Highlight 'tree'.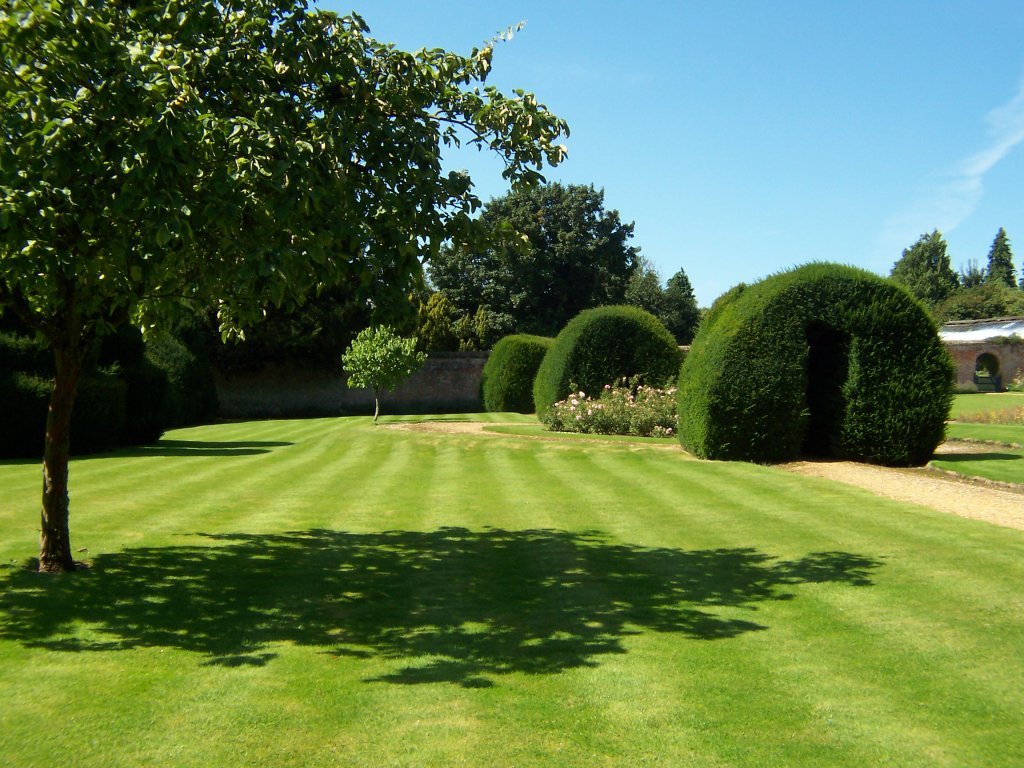
Highlighted region: 0:0:573:572.
